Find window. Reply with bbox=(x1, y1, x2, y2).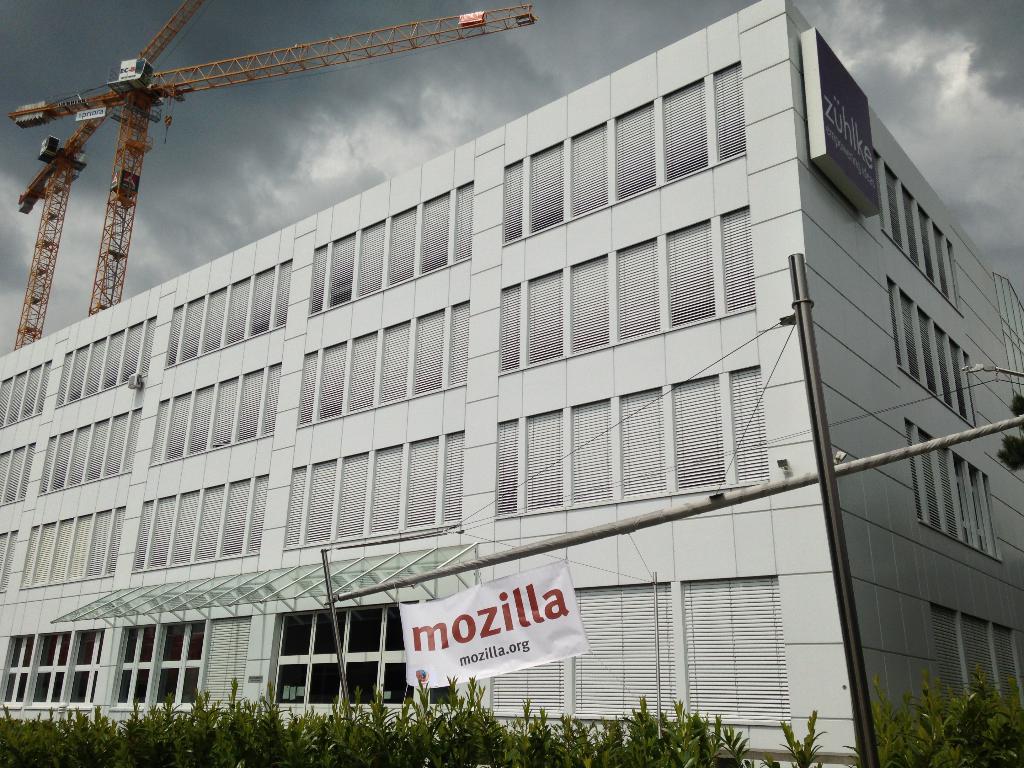
bbox=(0, 532, 3, 566).
